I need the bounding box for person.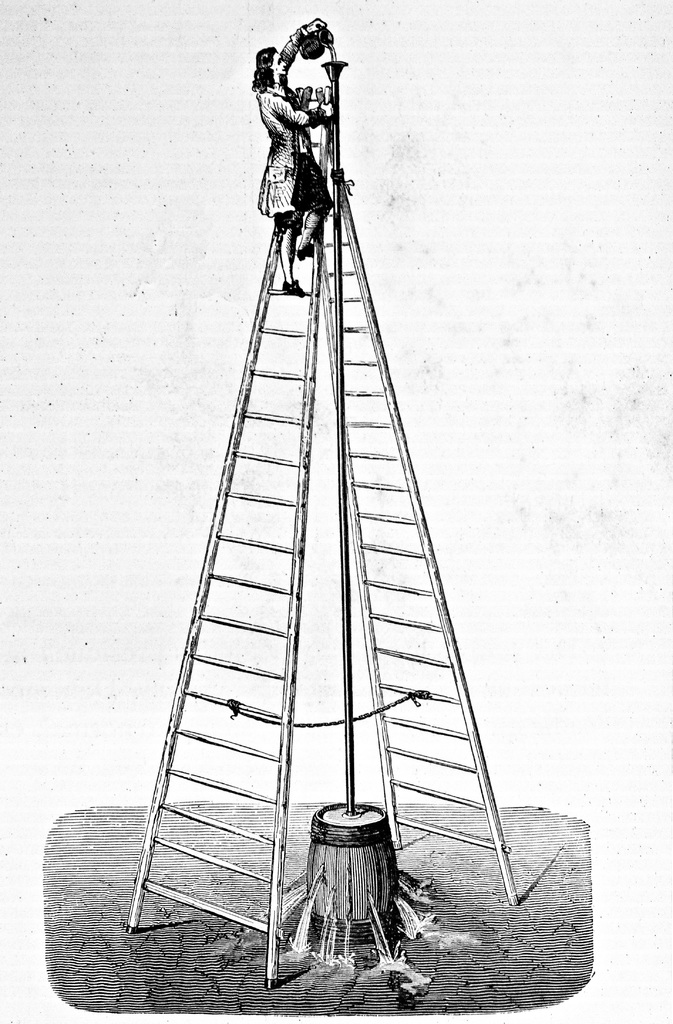
Here it is: detection(249, 21, 336, 291).
